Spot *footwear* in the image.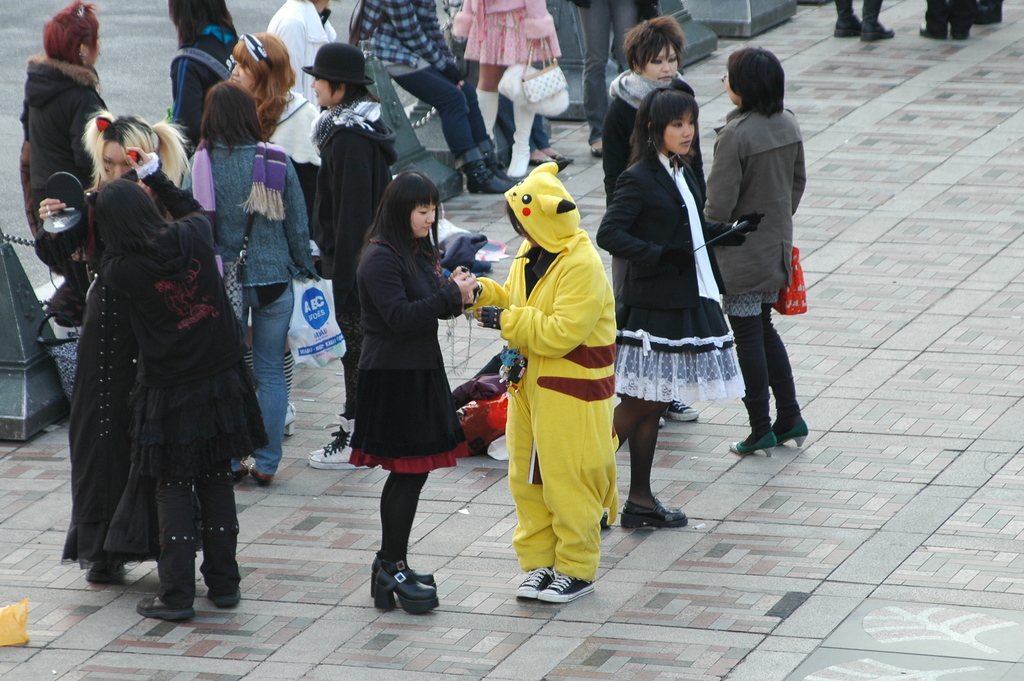
*footwear* found at <region>230, 459, 263, 486</region>.
